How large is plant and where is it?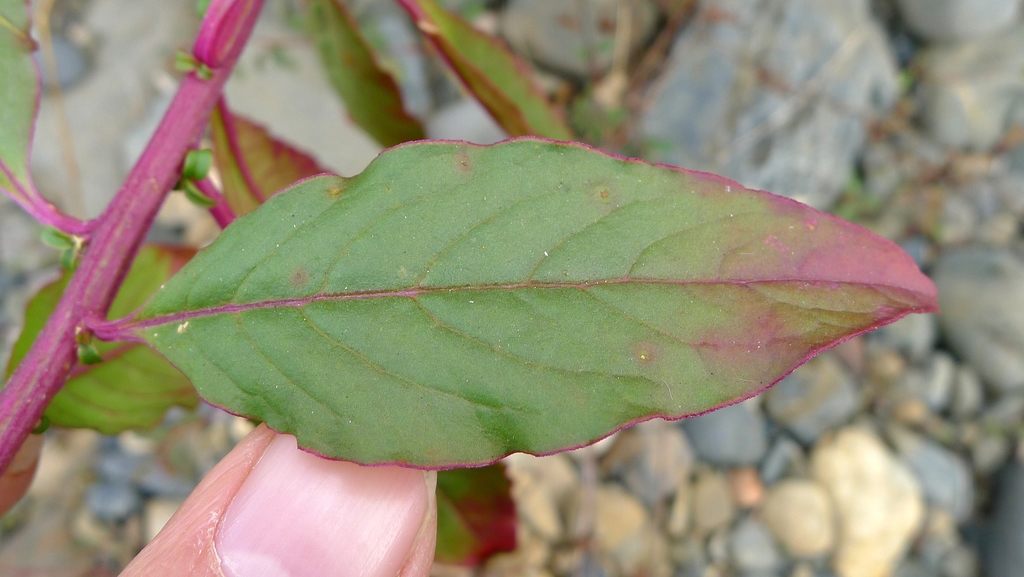
Bounding box: Rect(0, 0, 1023, 576).
